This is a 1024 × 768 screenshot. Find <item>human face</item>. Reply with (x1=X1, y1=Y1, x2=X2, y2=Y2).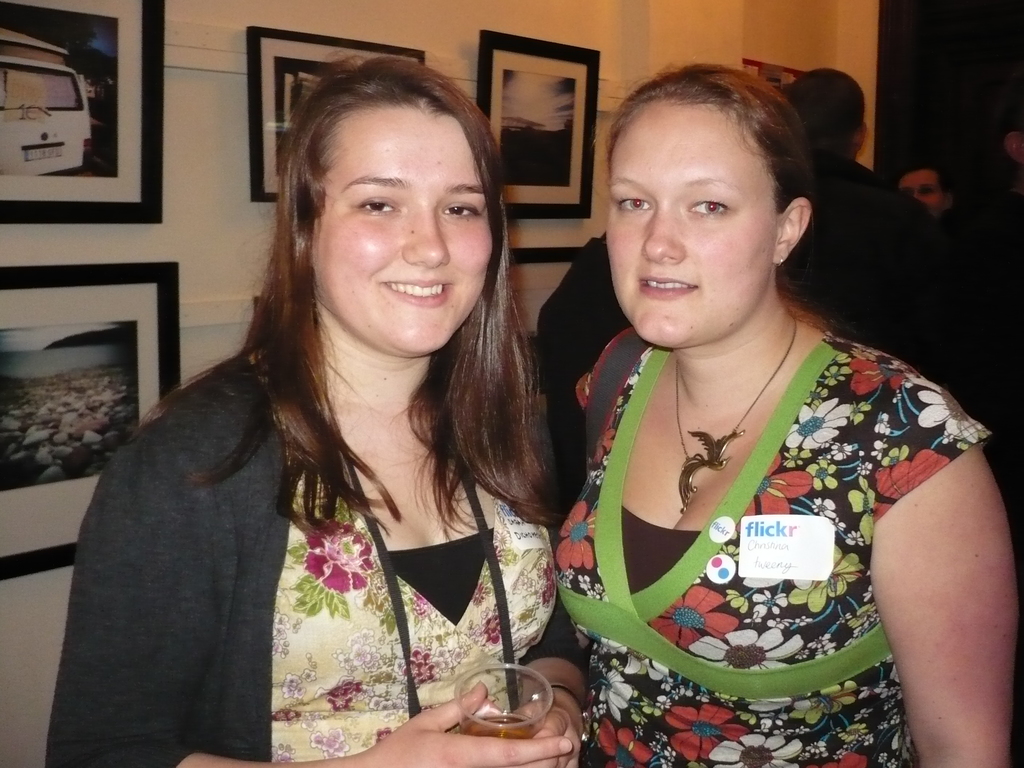
(x1=312, y1=109, x2=493, y2=355).
